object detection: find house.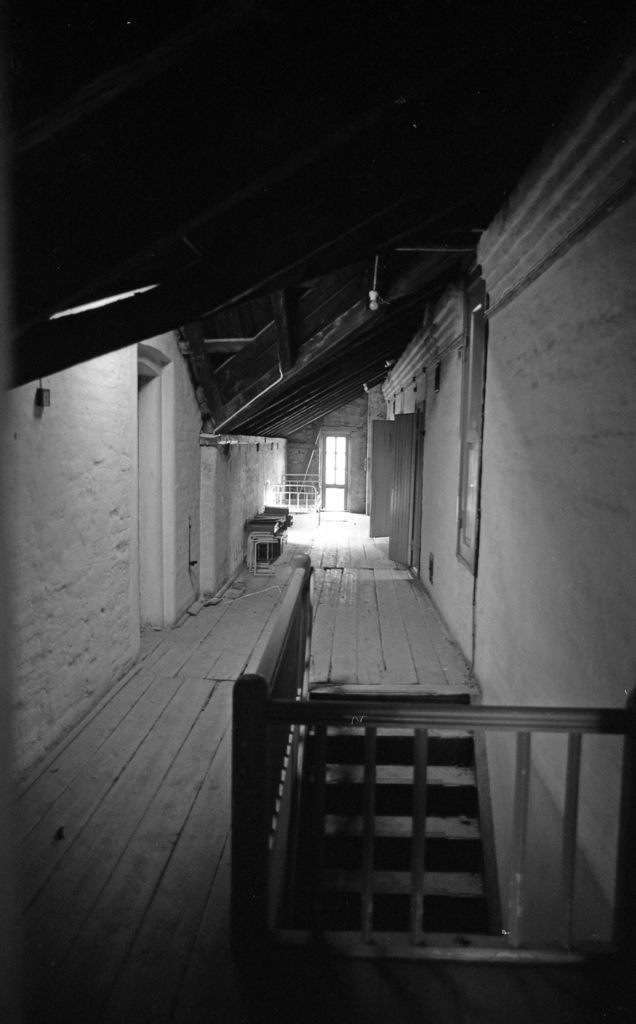
x1=64 y1=87 x2=615 y2=916.
